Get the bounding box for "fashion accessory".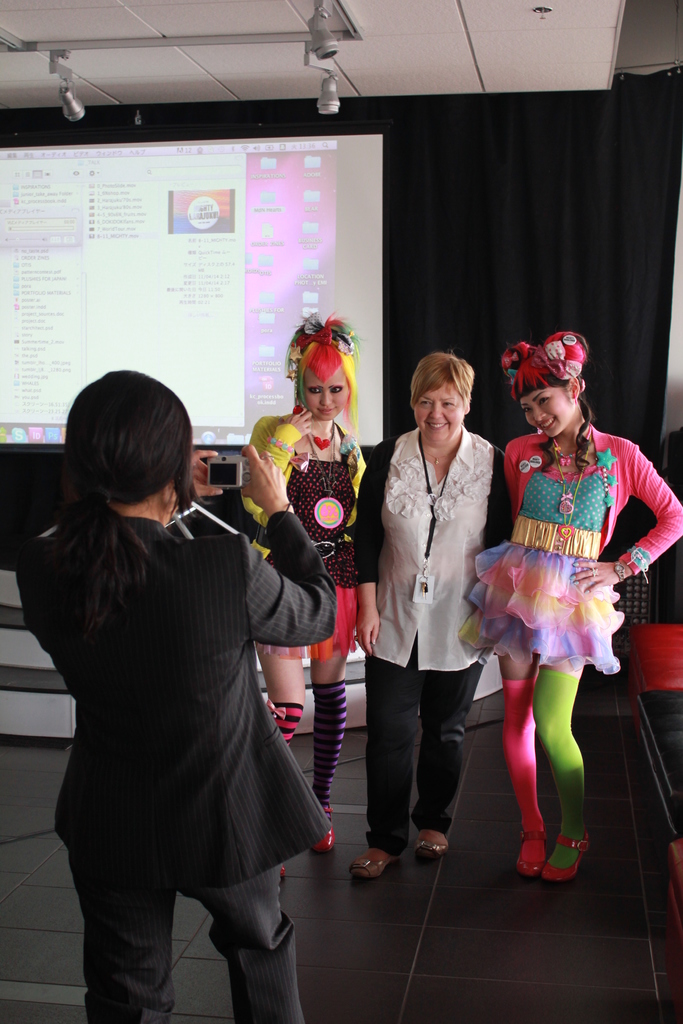
(589,568,598,575).
